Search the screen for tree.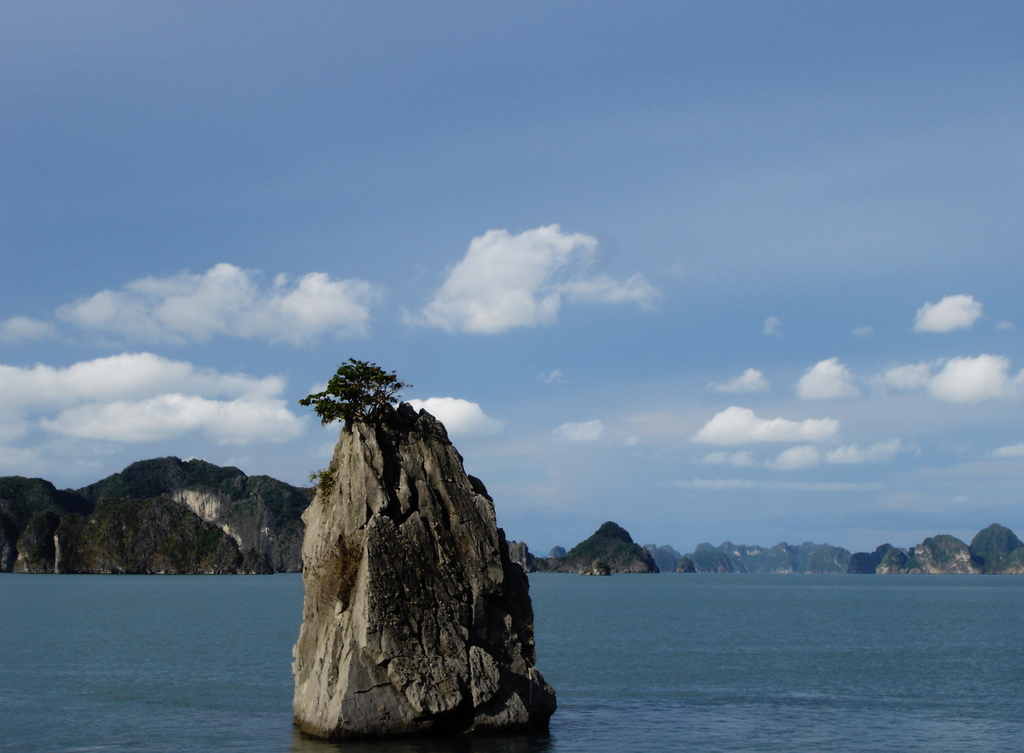
Found at x1=308 y1=348 x2=409 y2=442.
